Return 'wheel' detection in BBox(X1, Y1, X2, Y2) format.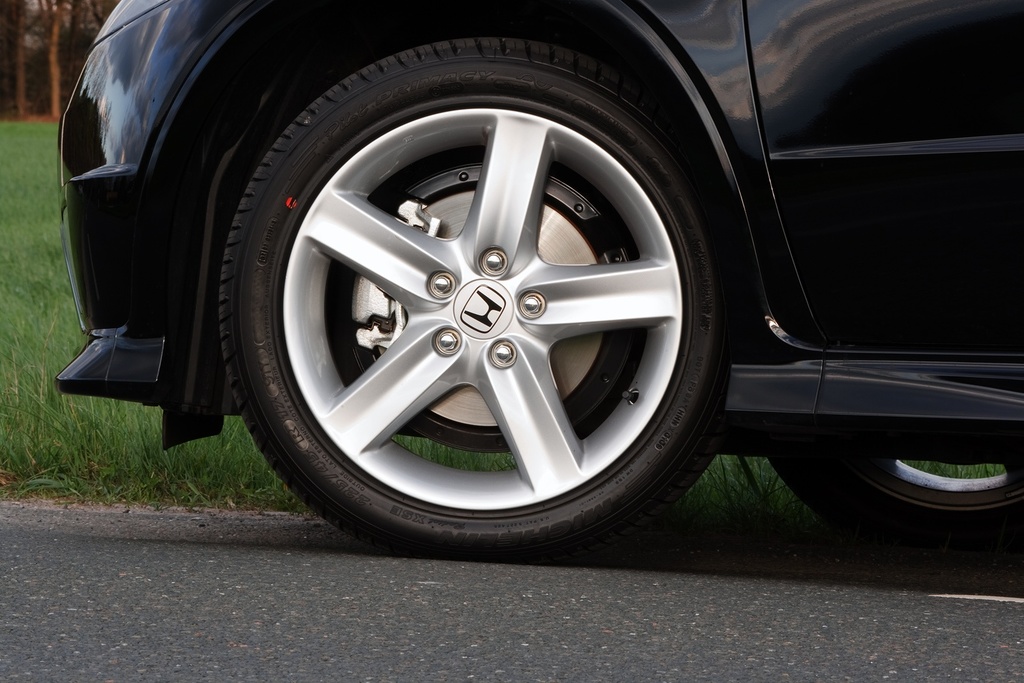
BBox(767, 456, 1023, 558).
